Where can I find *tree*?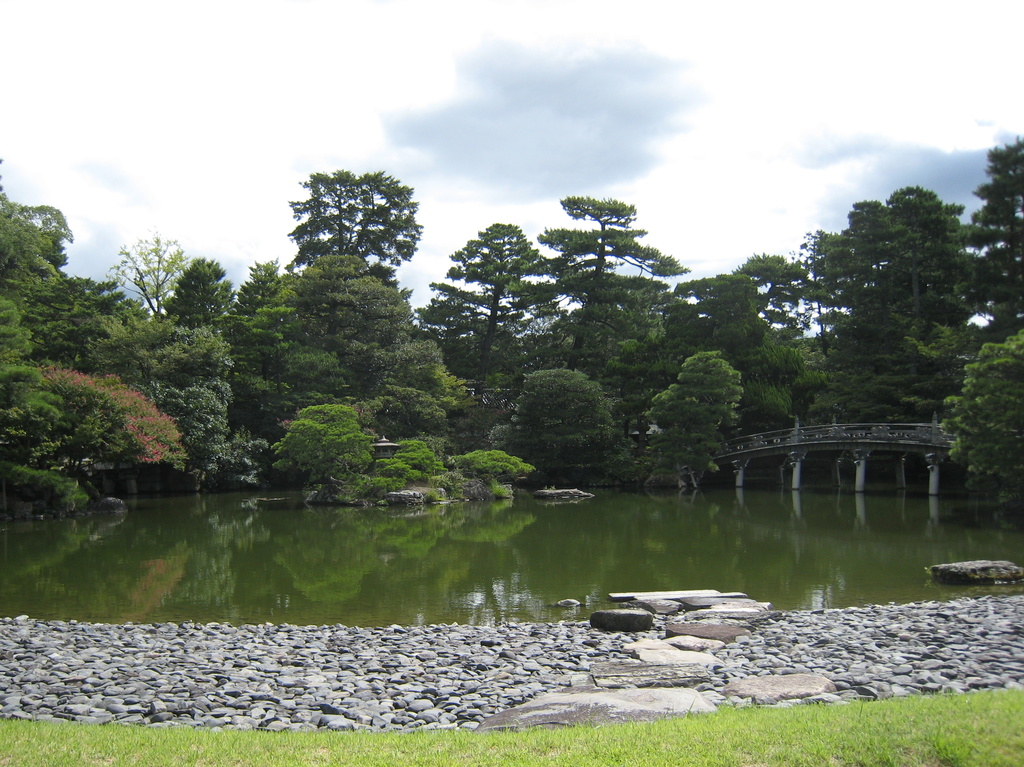
You can find it at region(98, 237, 192, 316).
